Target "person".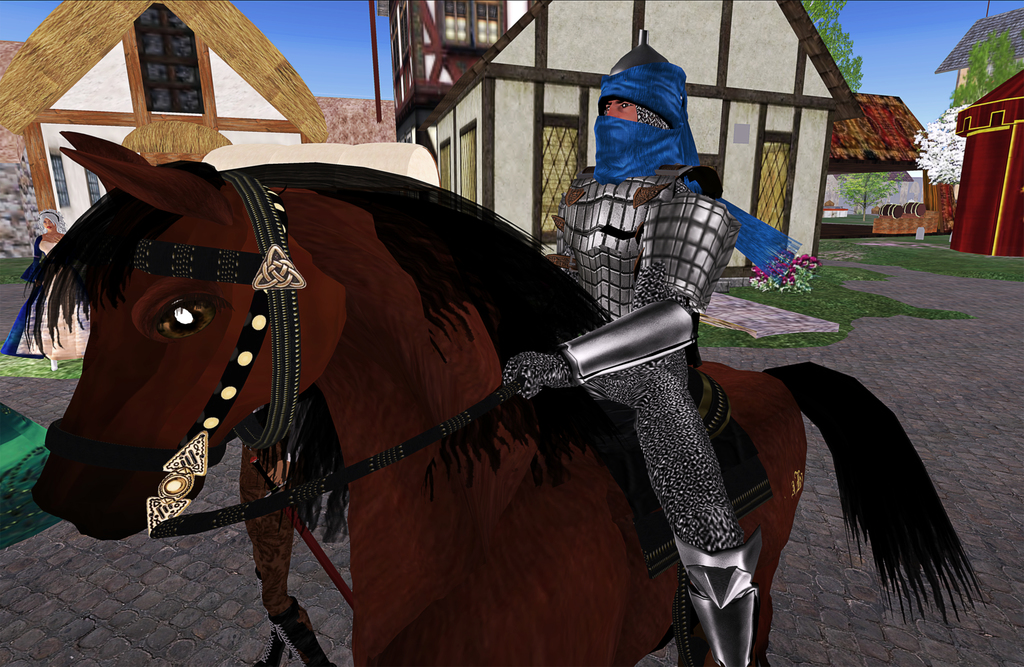
Target region: detection(499, 44, 759, 666).
